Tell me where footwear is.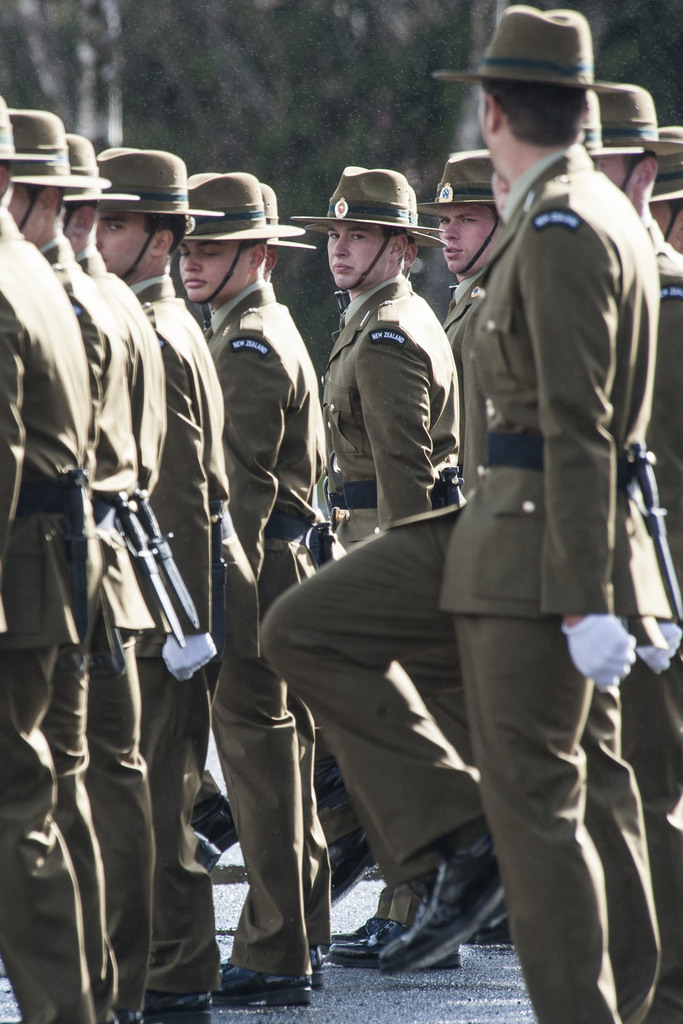
footwear is at 202,952,309,1005.
